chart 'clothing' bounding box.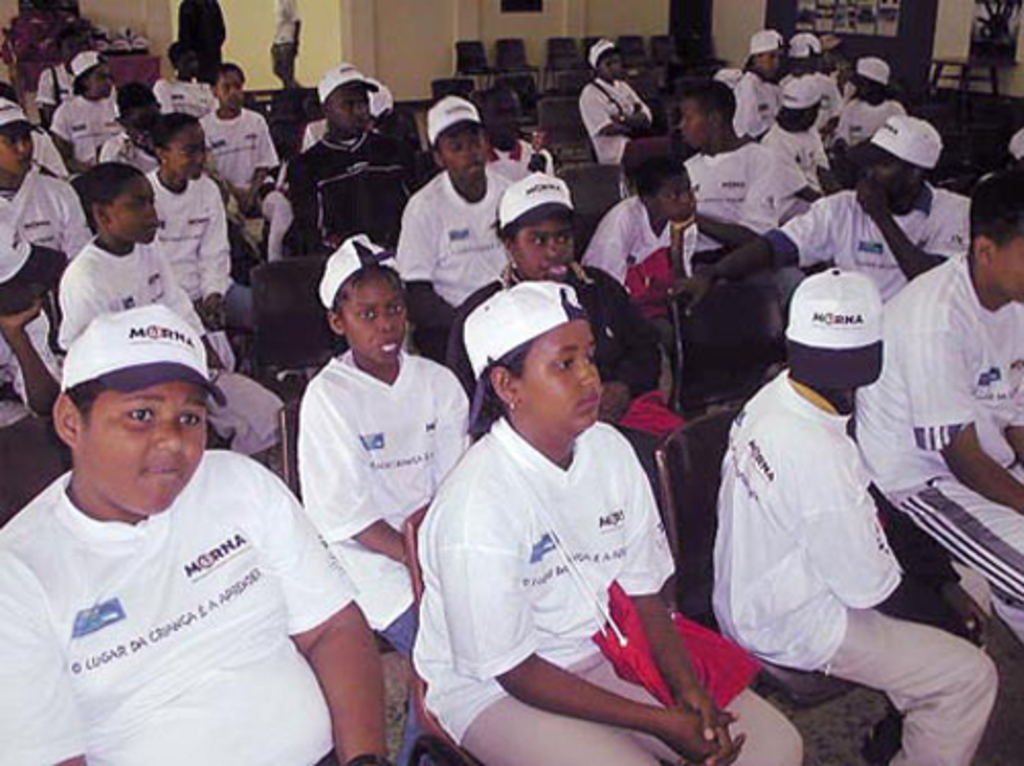
Charted: locate(268, 0, 301, 94).
